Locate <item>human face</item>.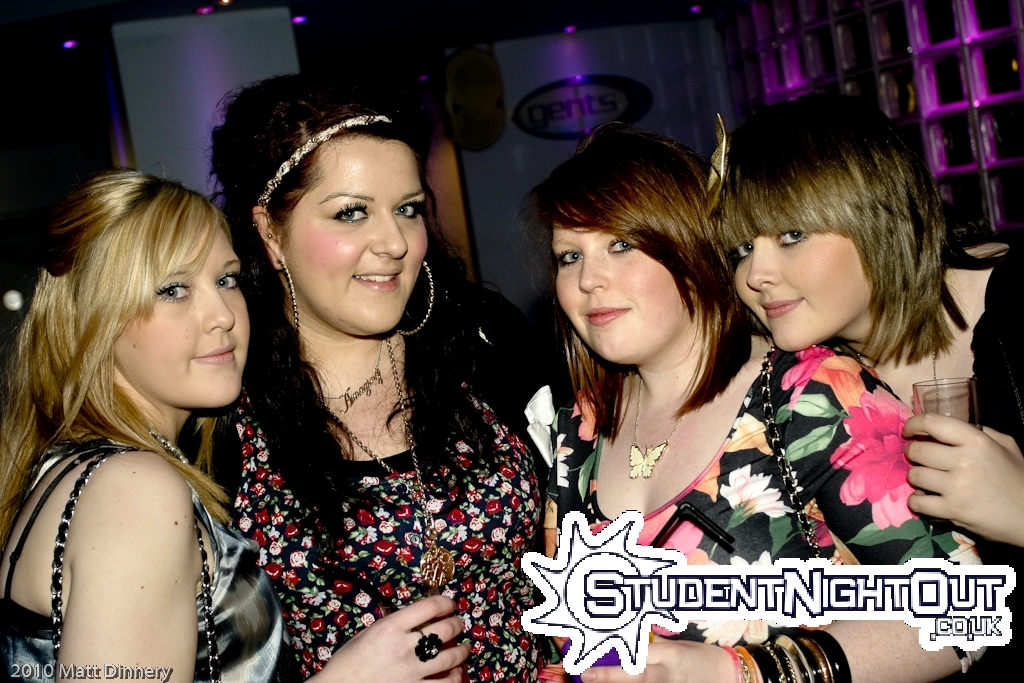
Bounding box: <box>276,134,429,333</box>.
